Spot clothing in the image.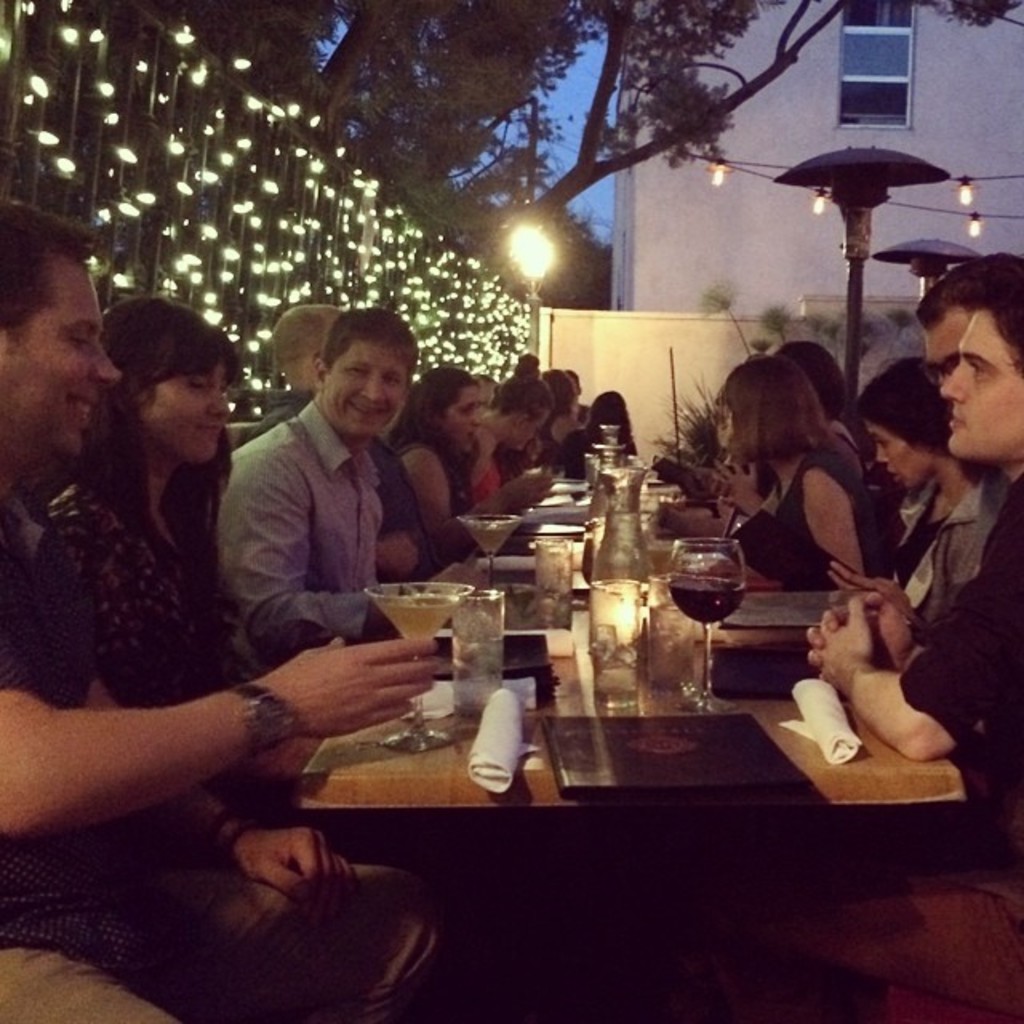
clothing found at left=390, top=432, right=477, bottom=565.
